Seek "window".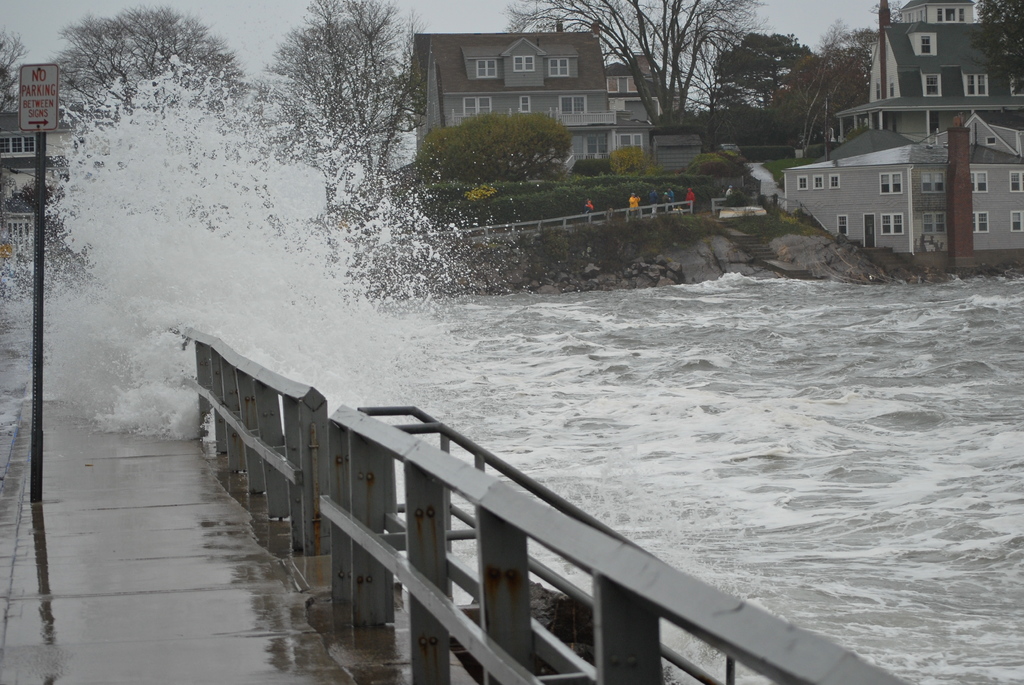
Rect(921, 70, 942, 101).
